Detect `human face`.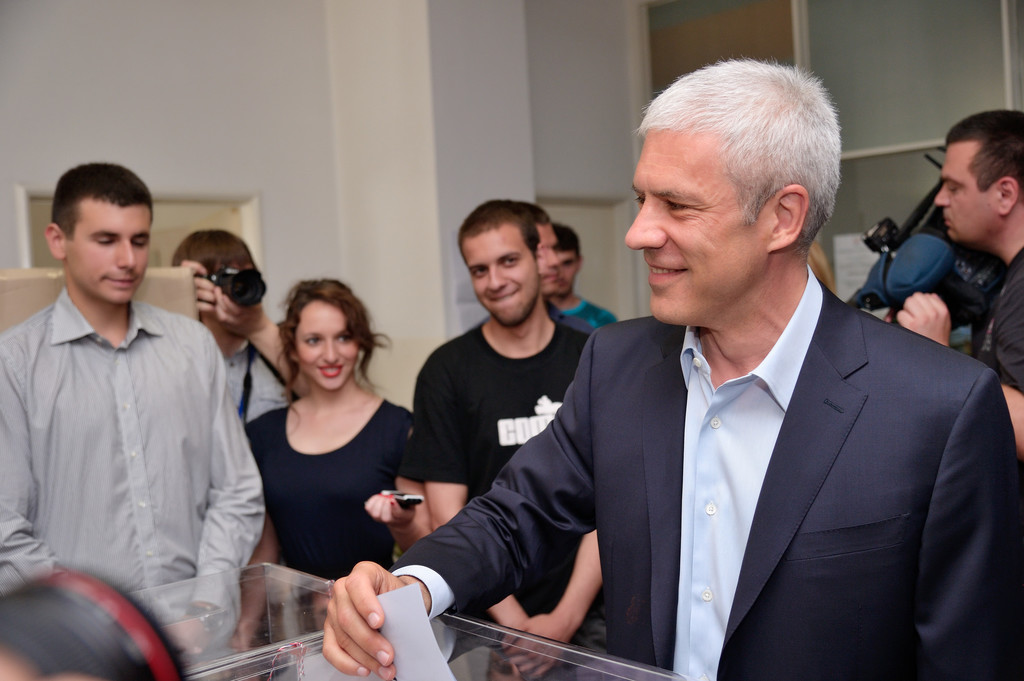
Detected at [left=933, top=141, right=989, bottom=243].
